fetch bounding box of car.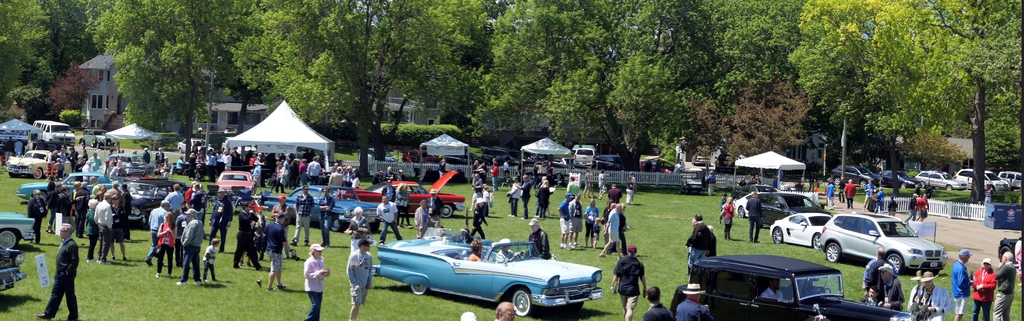
Bbox: <bbox>361, 233, 597, 315</bbox>.
